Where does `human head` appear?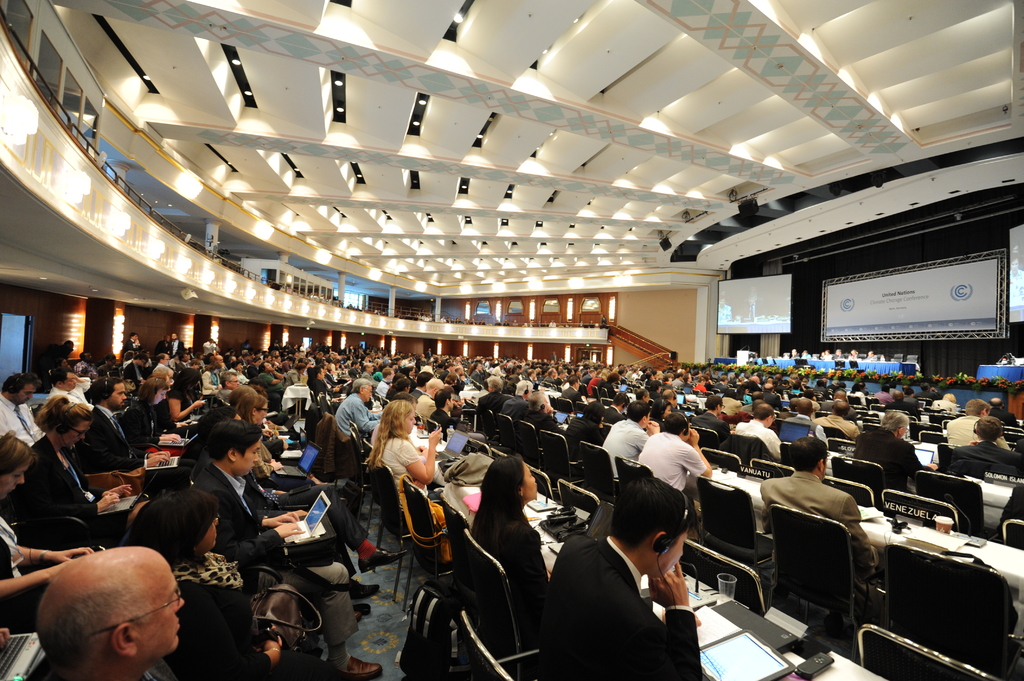
Appears at [x1=850, y1=346, x2=859, y2=362].
